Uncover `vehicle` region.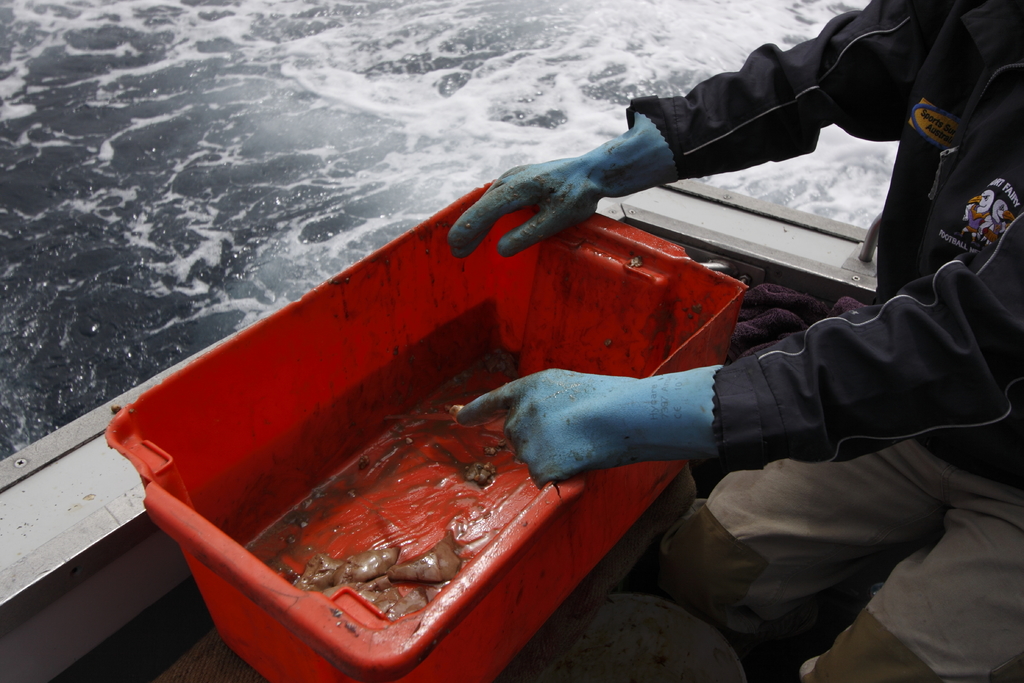
Uncovered: box(0, 179, 1023, 682).
